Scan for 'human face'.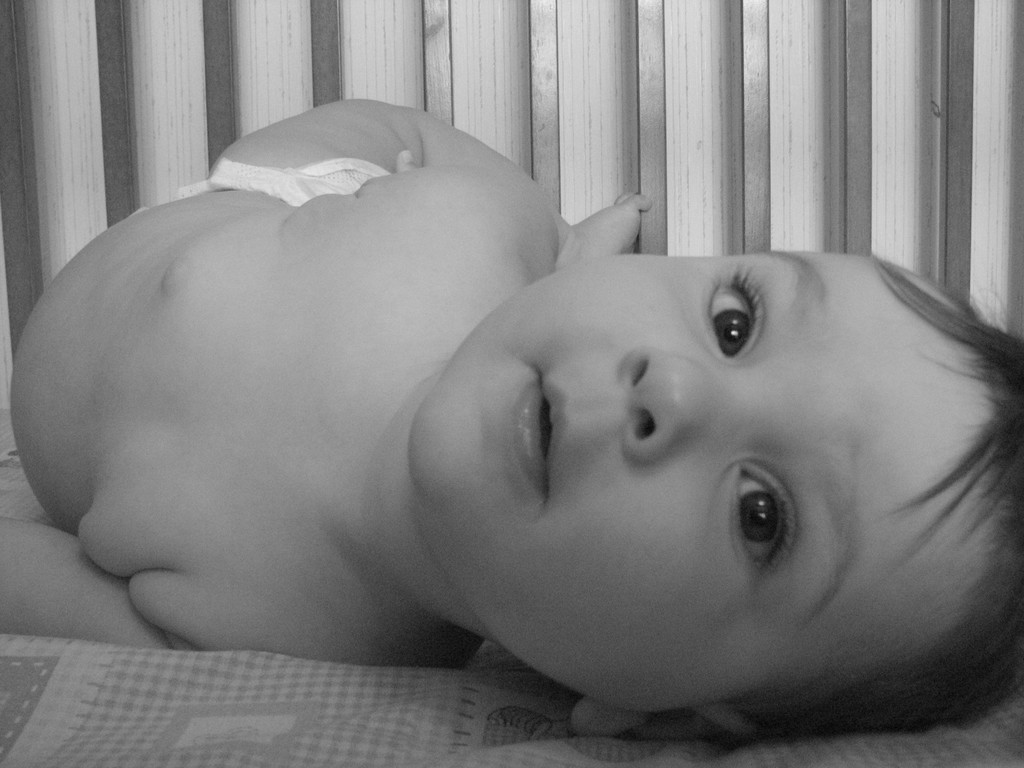
Scan result: BBox(401, 243, 996, 717).
